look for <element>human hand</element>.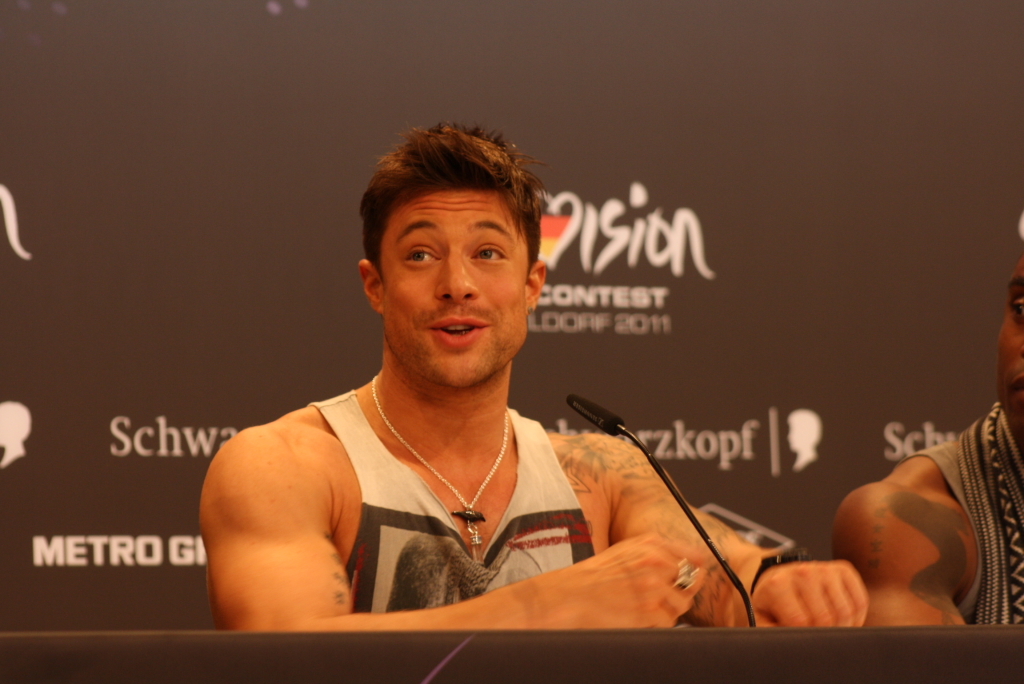
Found: BBox(747, 559, 872, 631).
